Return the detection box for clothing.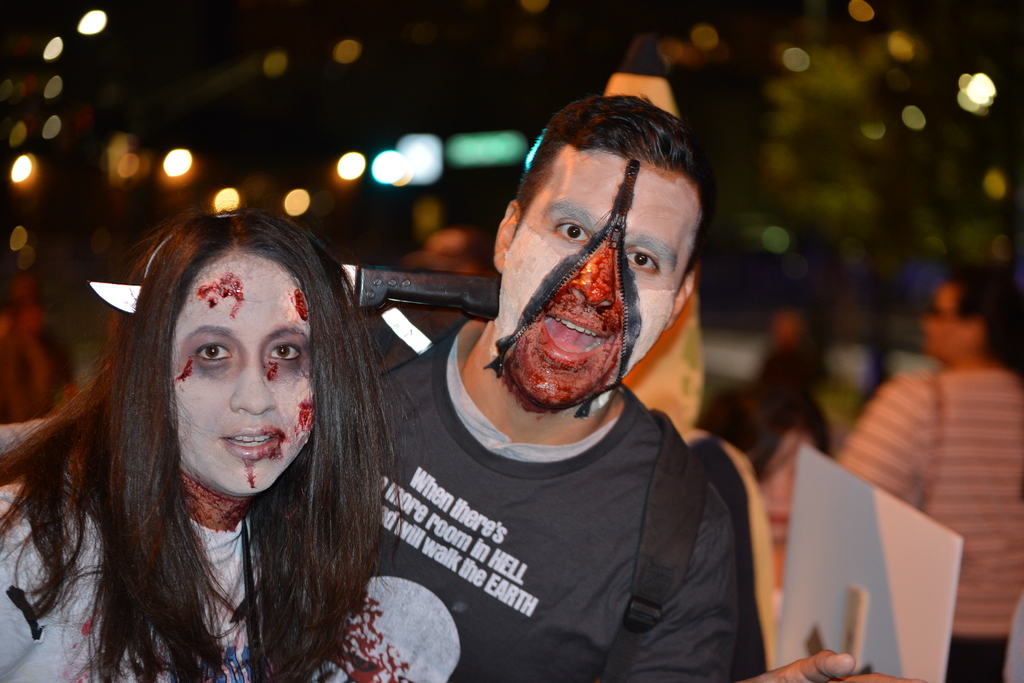
834 369 1023 682.
